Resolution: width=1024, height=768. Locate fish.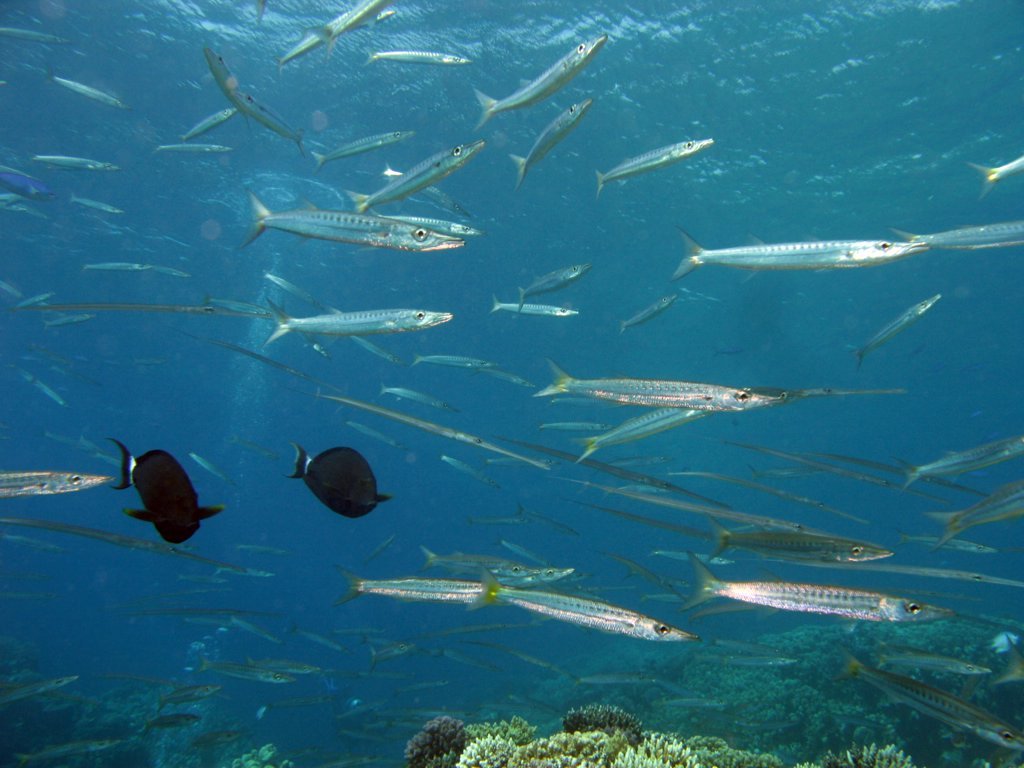
x1=417 y1=542 x2=573 y2=584.
